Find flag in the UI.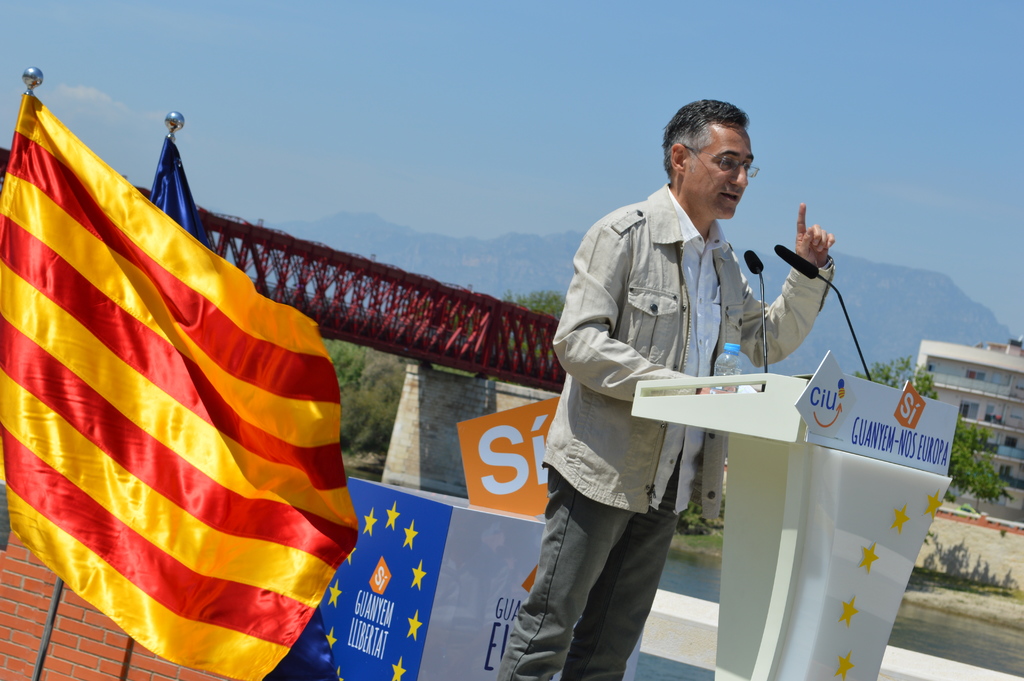
UI element at box=[0, 96, 367, 680].
